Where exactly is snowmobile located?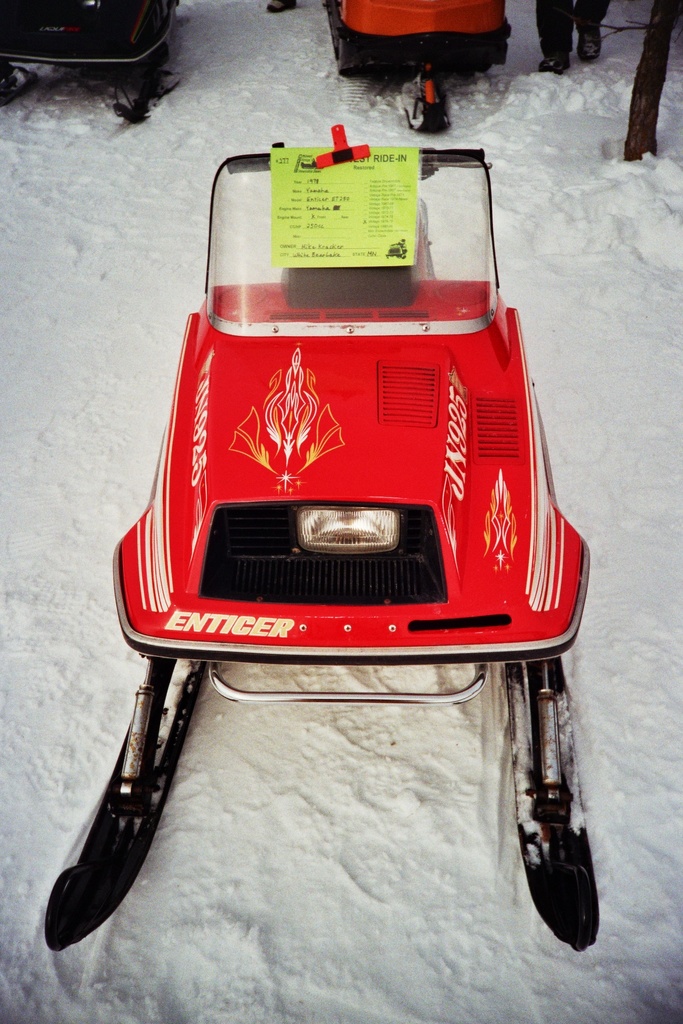
Its bounding box is locate(41, 144, 597, 954).
